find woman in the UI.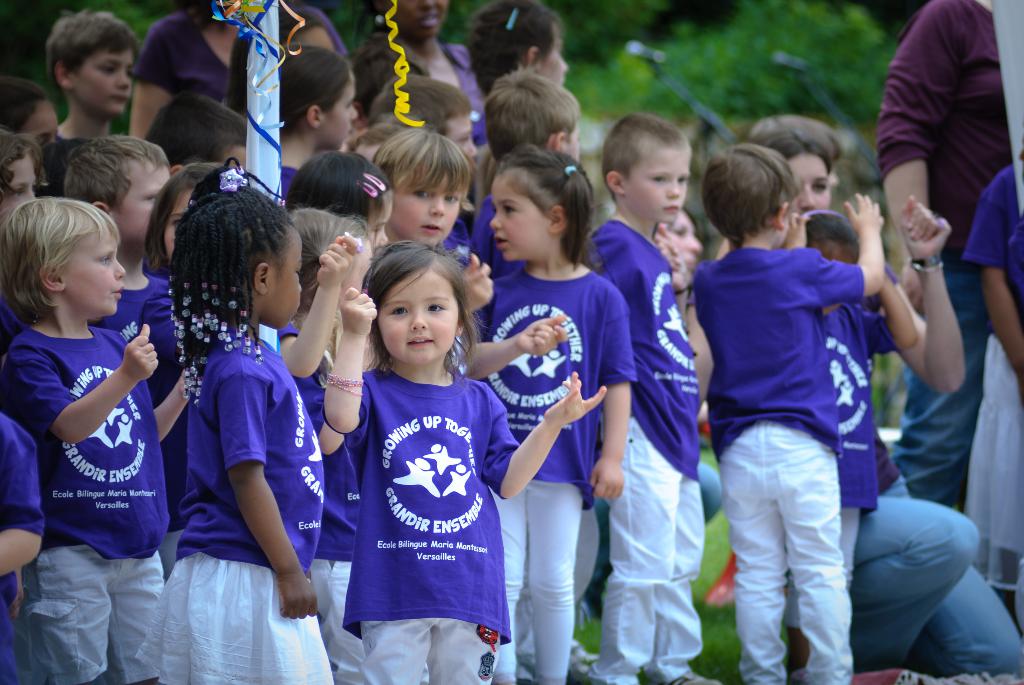
UI element at (left=333, top=0, right=488, bottom=149).
